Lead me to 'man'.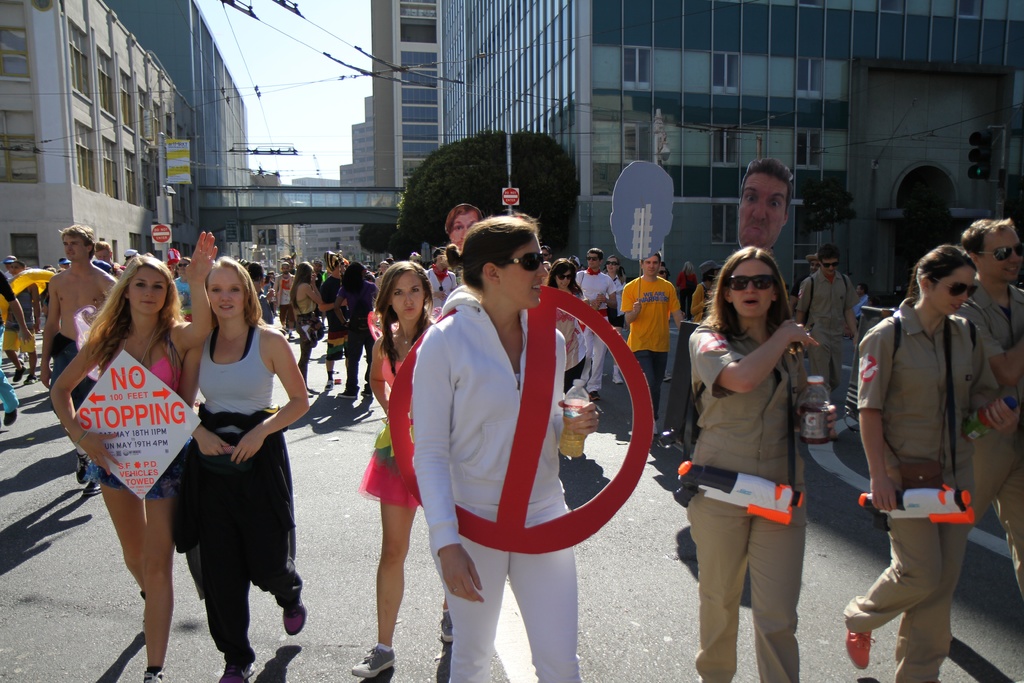
Lead to (738, 158, 792, 253).
